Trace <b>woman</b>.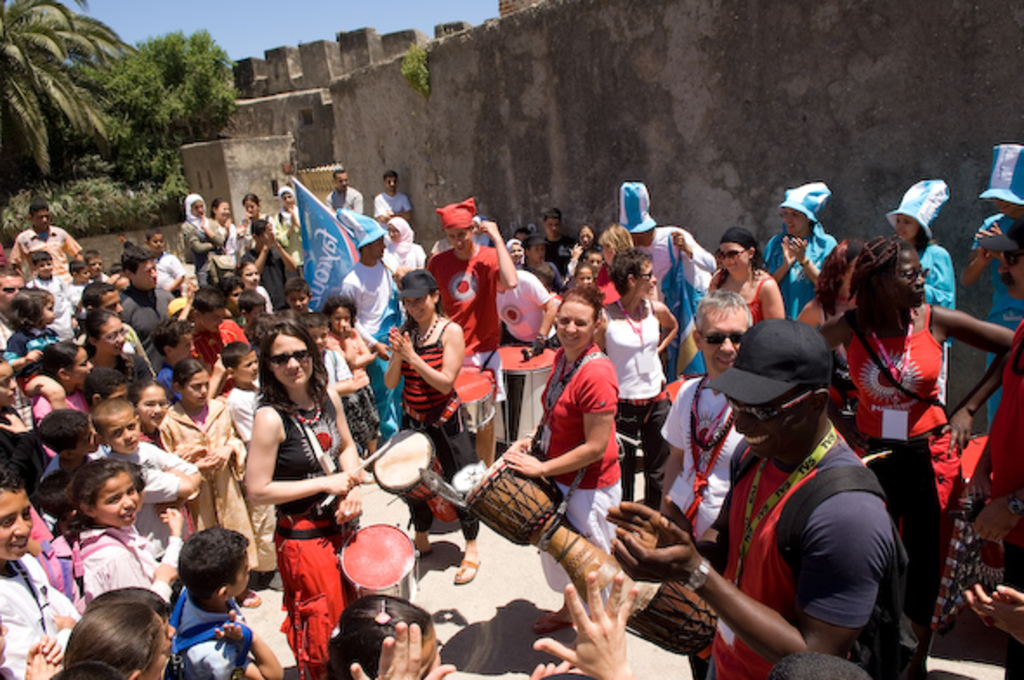
Traced to 94 309 151 399.
